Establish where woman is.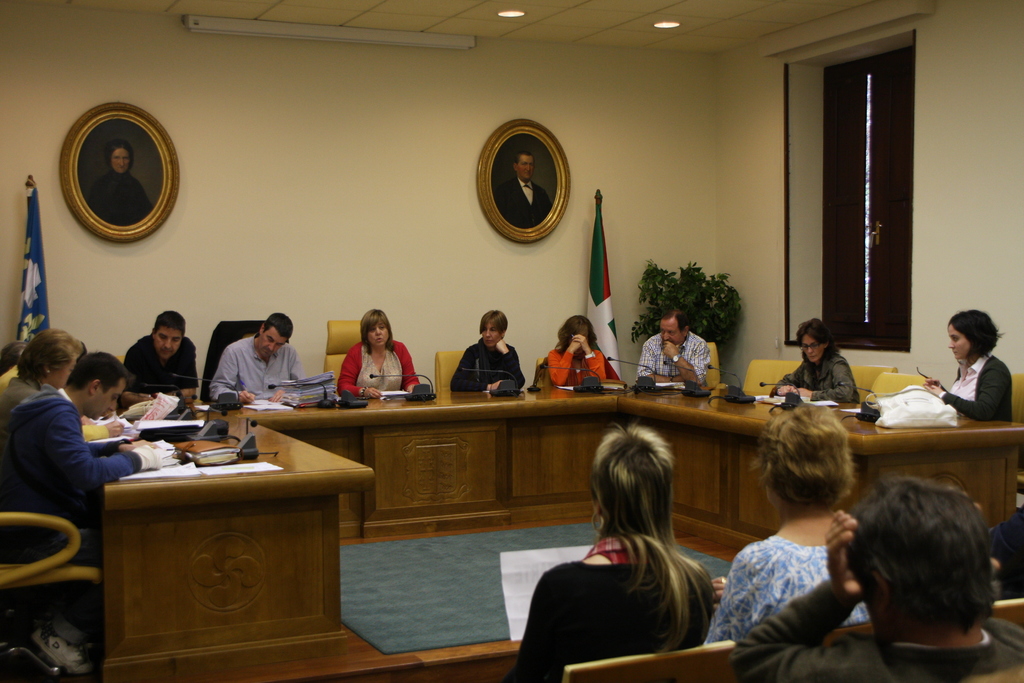
Established at x1=705, y1=400, x2=873, y2=648.
